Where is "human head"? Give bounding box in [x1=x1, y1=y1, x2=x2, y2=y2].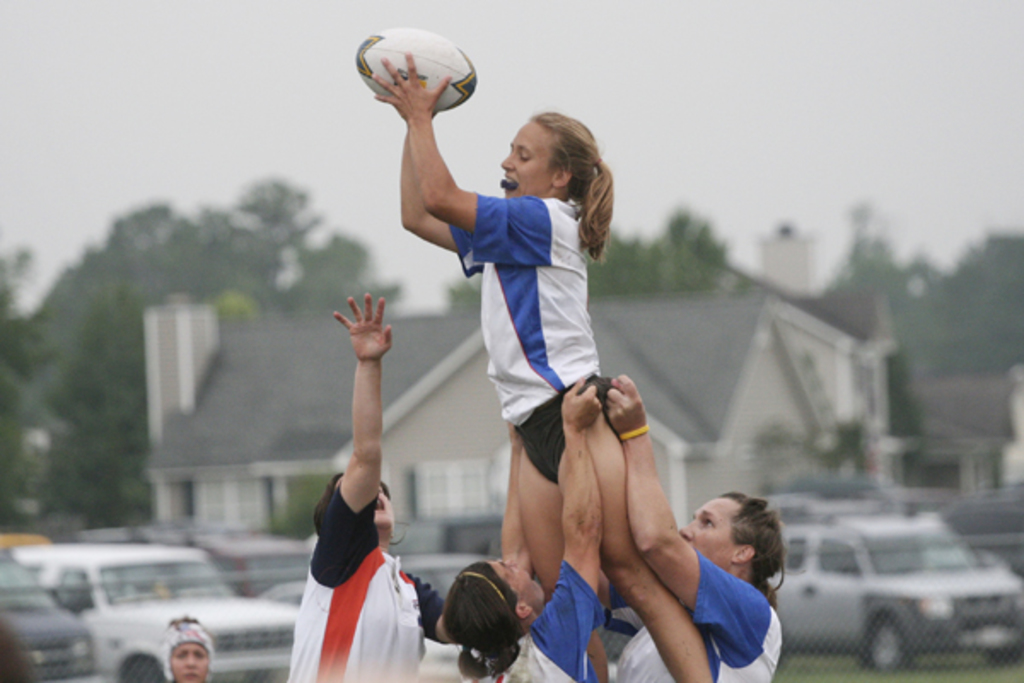
[x1=498, y1=109, x2=601, y2=196].
